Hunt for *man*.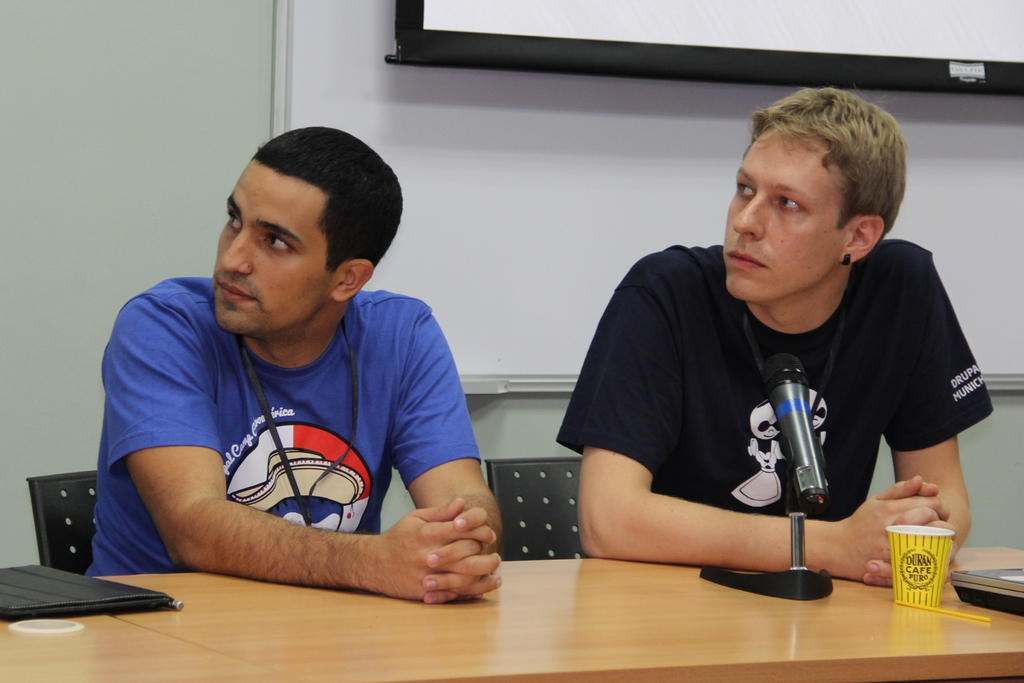
Hunted down at [90, 124, 499, 597].
